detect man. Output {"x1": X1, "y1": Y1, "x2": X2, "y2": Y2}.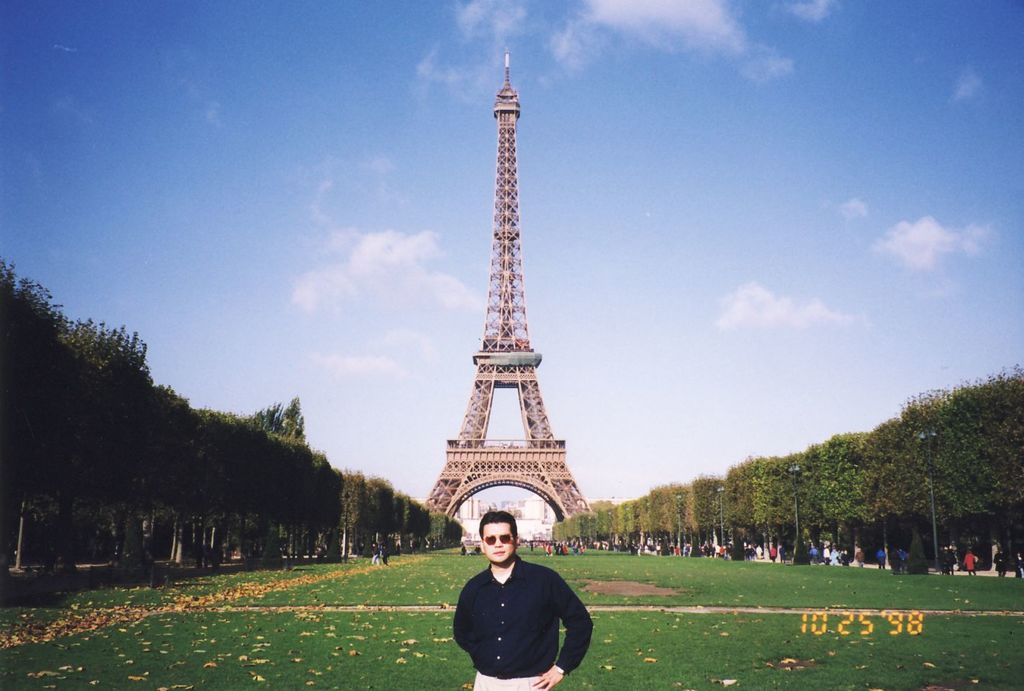
{"x1": 853, "y1": 546, "x2": 864, "y2": 568}.
